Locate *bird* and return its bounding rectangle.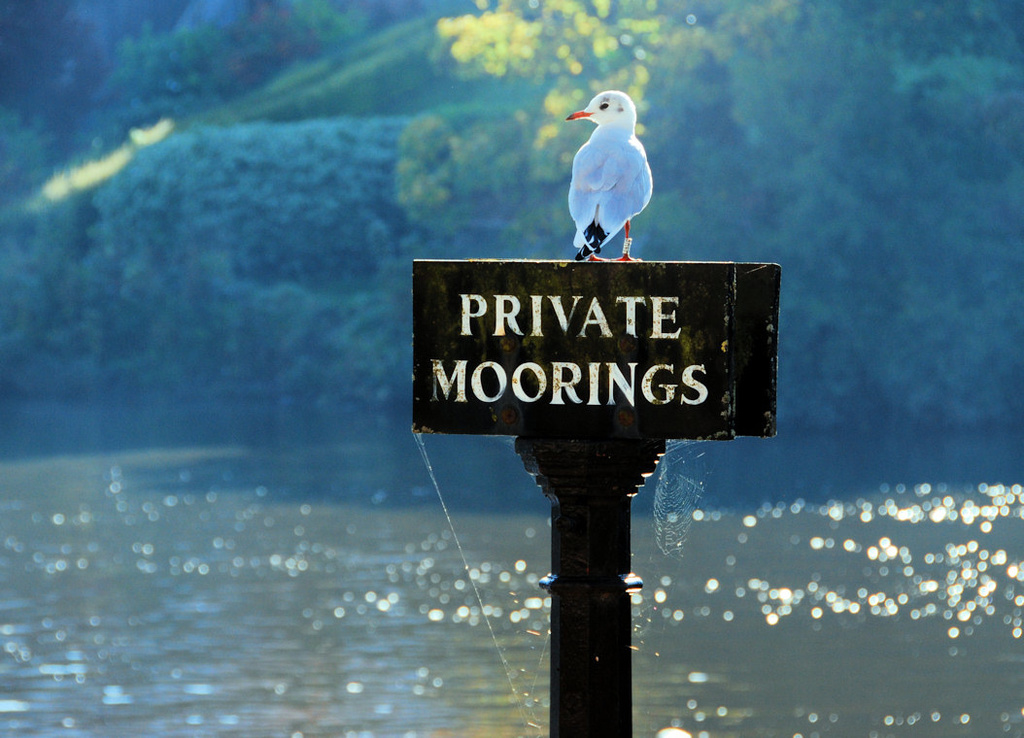
l=567, t=91, r=656, b=265.
